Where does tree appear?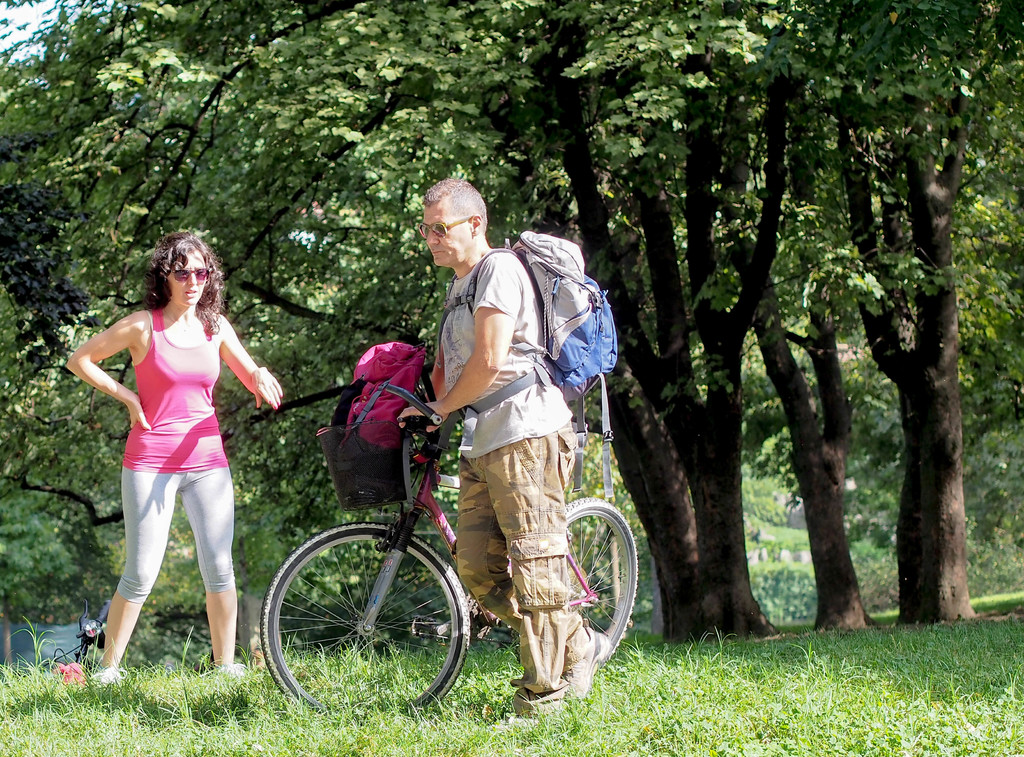
Appears at x1=797 y1=0 x2=1023 y2=616.
